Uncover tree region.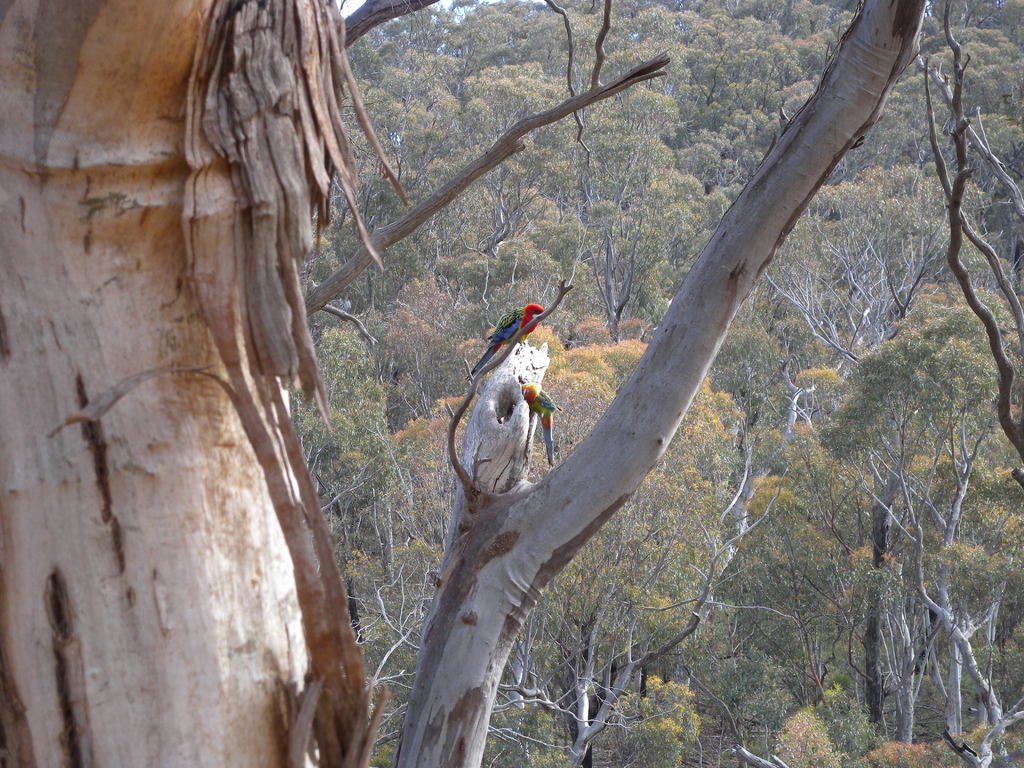
Uncovered: 714/72/766/204.
